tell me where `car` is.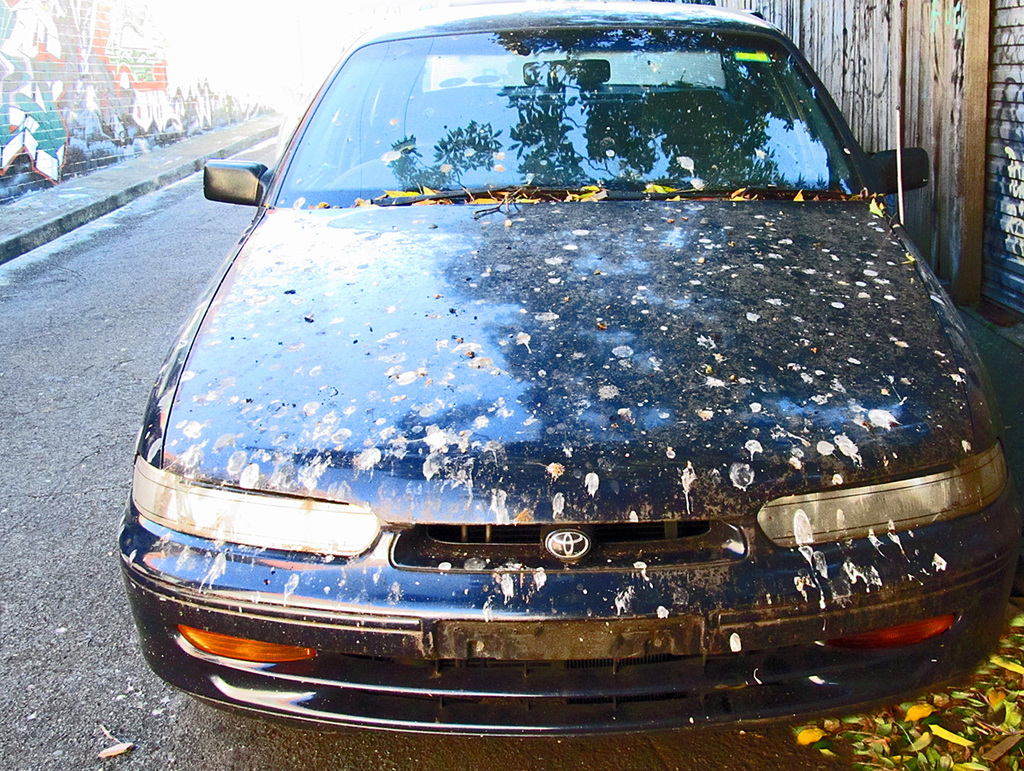
`car` is at bbox=(112, 0, 1017, 742).
